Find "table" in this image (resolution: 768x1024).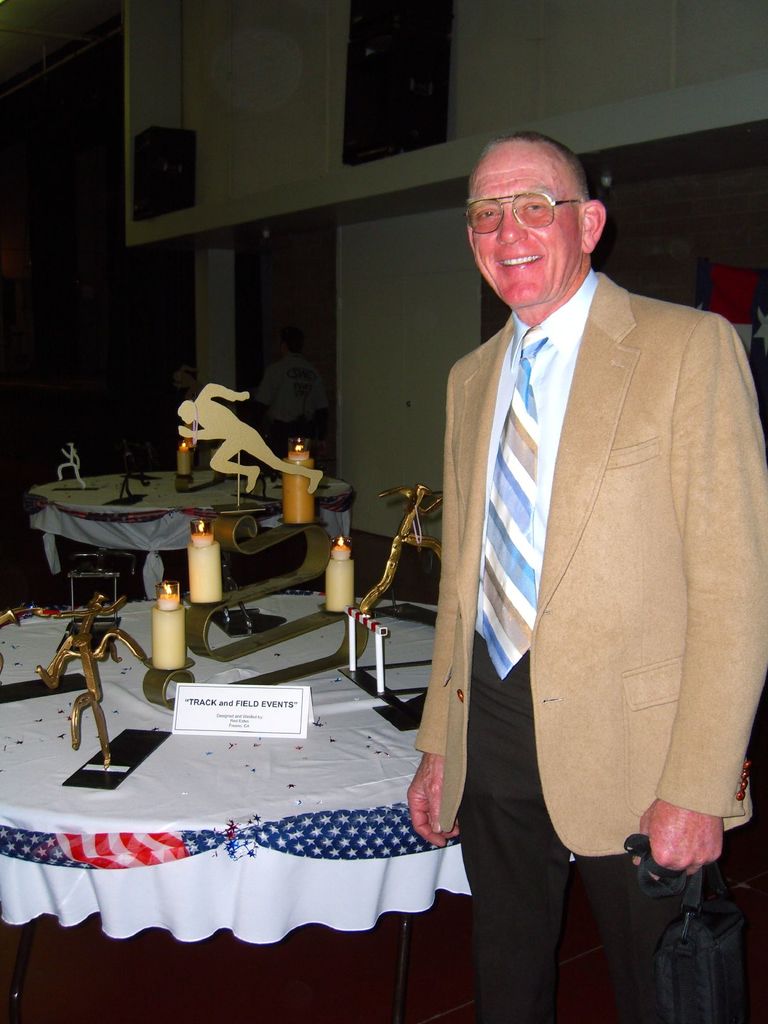
rect(18, 469, 352, 588).
